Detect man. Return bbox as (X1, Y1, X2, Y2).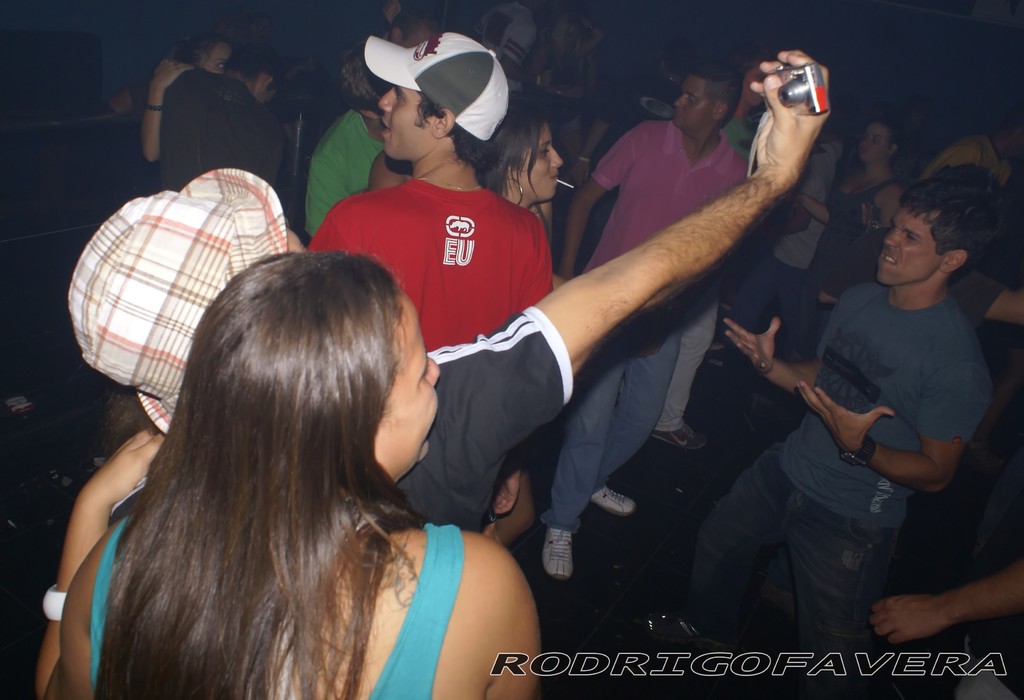
(141, 38, 287, 226).
